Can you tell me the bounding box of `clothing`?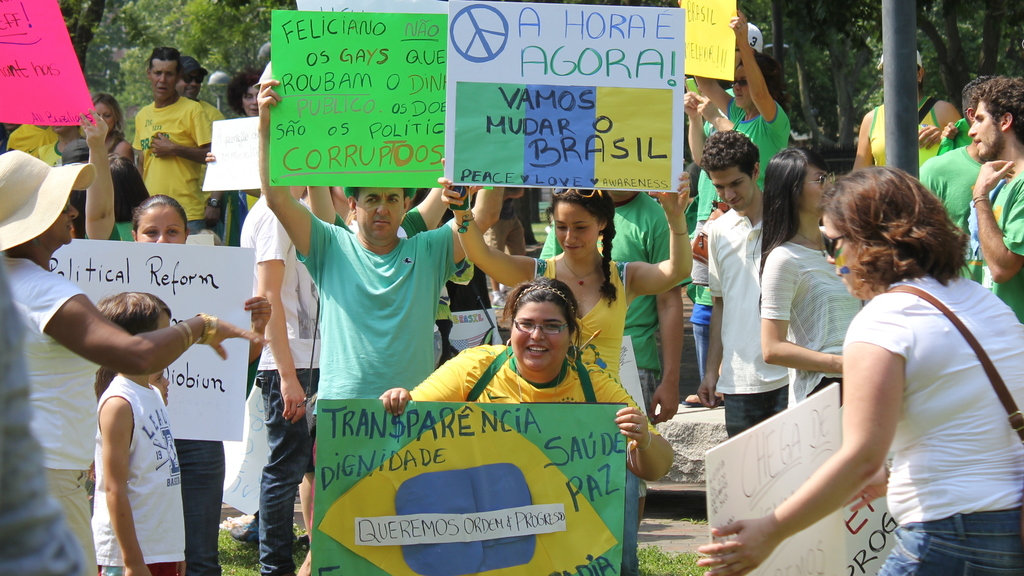
[left=124, top=93, right=213, bottom=241].
